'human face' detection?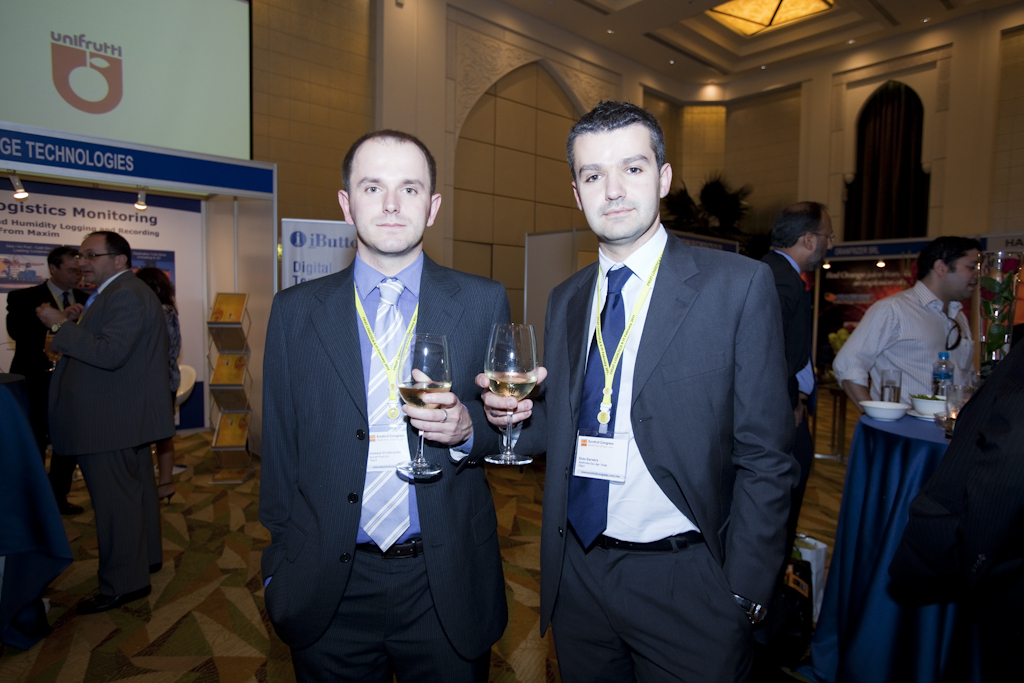
x1=812, y1=208, x2=835, y2=266
